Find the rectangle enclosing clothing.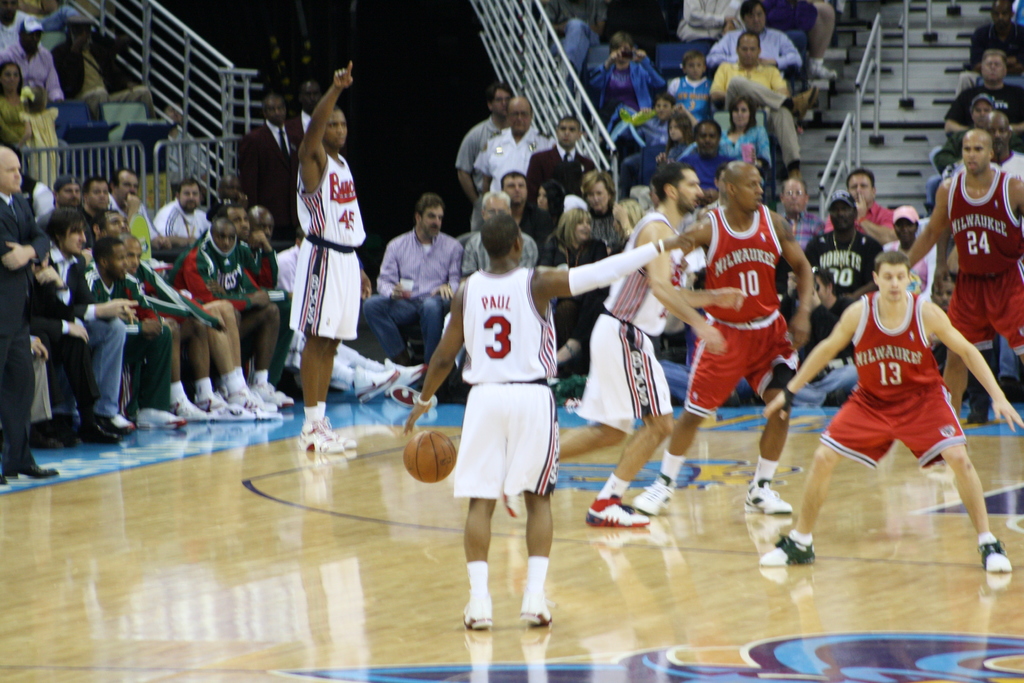
<box>880,227,941,290</box>.
